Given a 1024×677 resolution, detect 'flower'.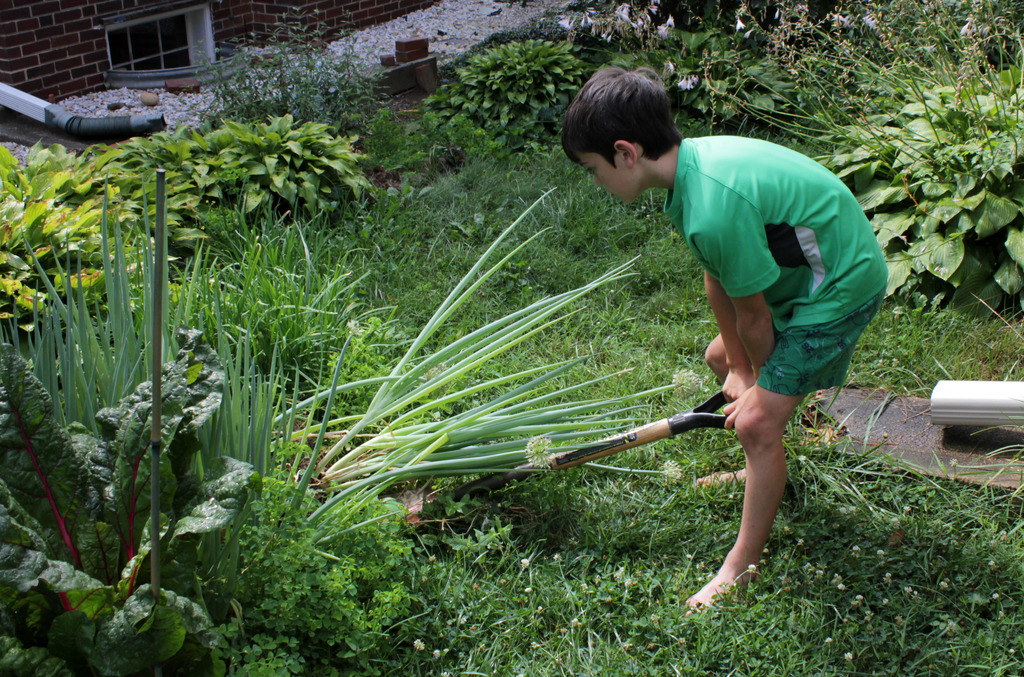
670:369:724:402.
